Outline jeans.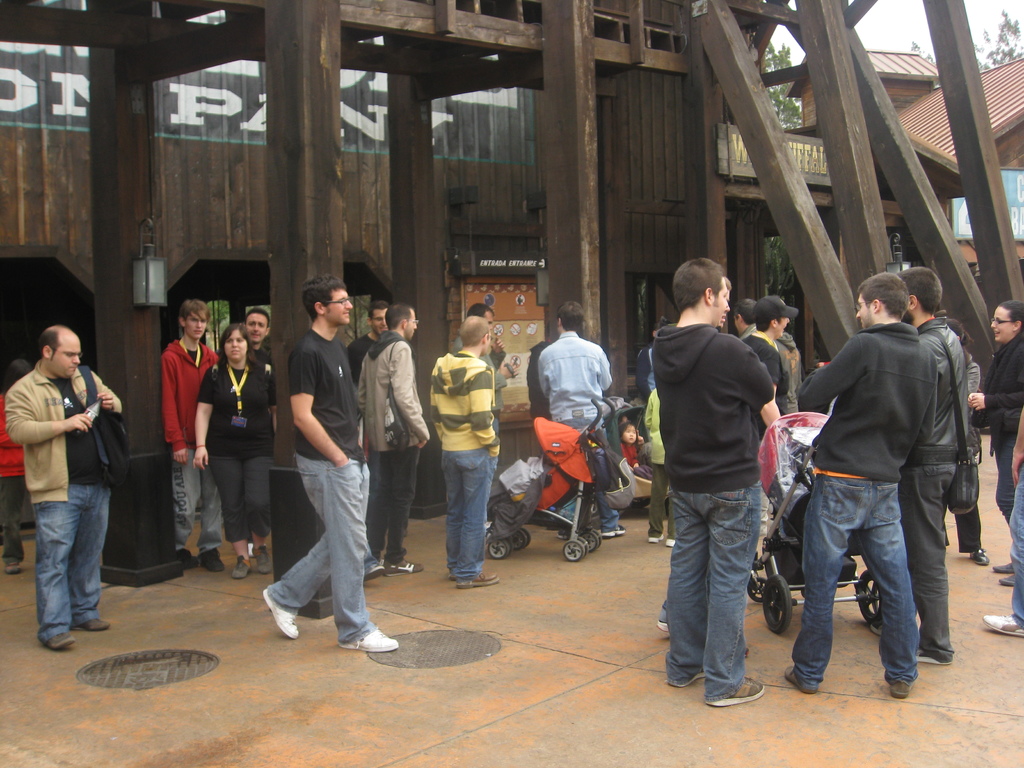
Outline: (left=900, top=461, right=959, bottom=659).
